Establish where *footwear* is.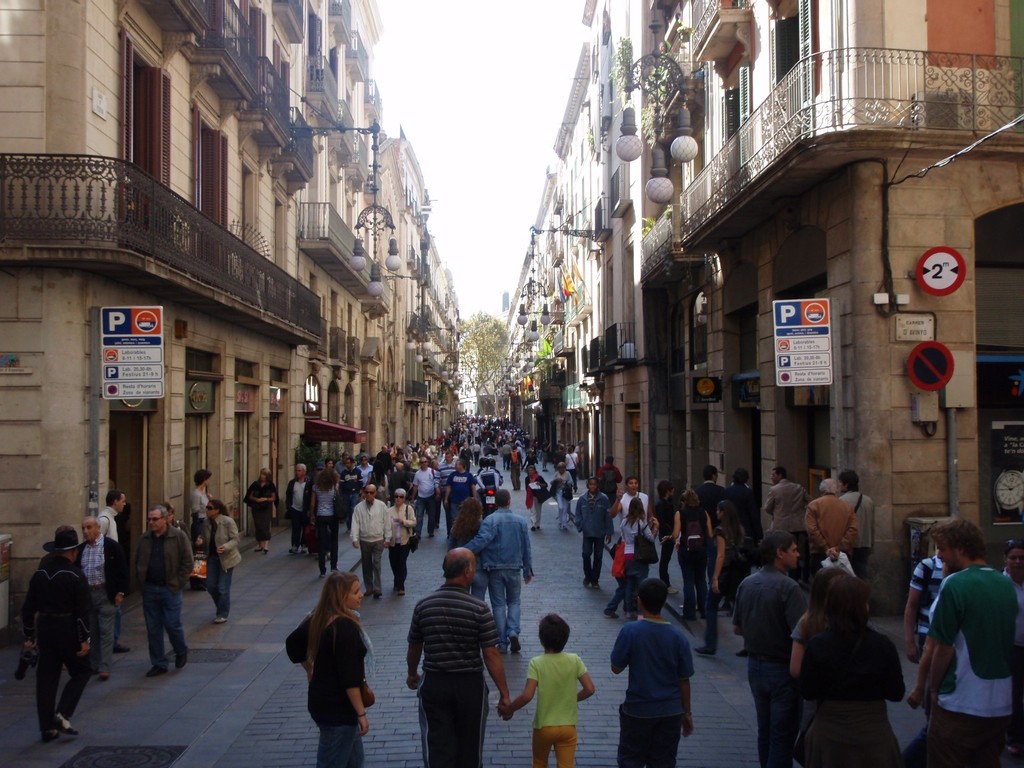
Established at 363/588/370/596.
